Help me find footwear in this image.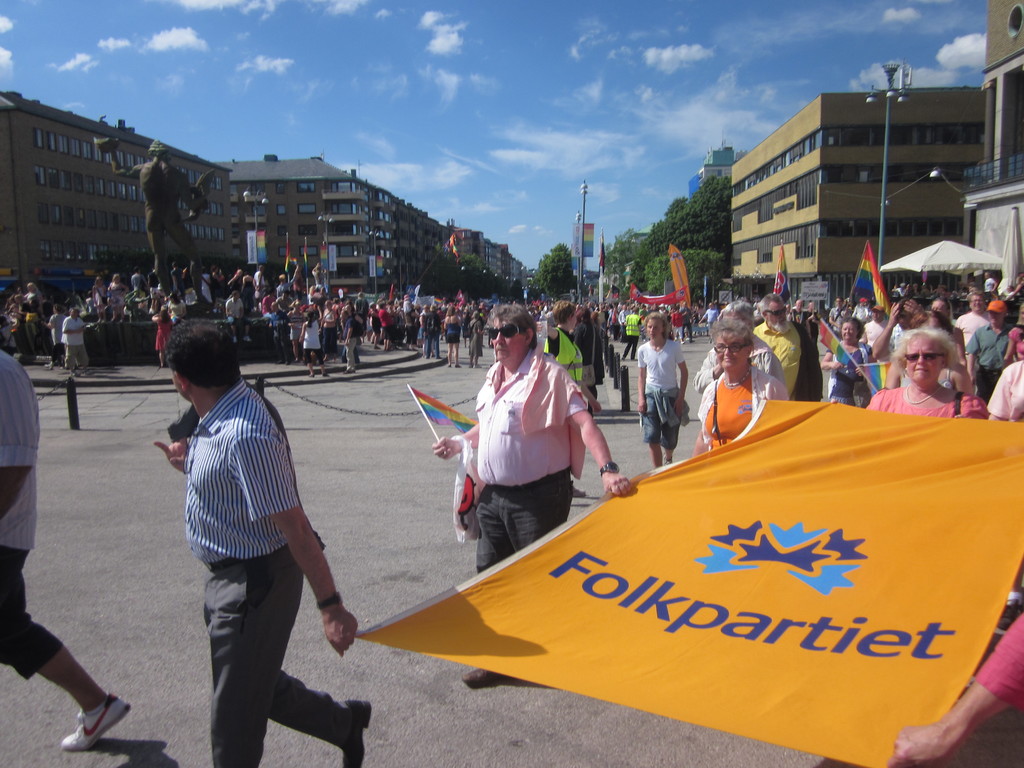
Found it: [left=307, top=372, right=317, bottom=378].
